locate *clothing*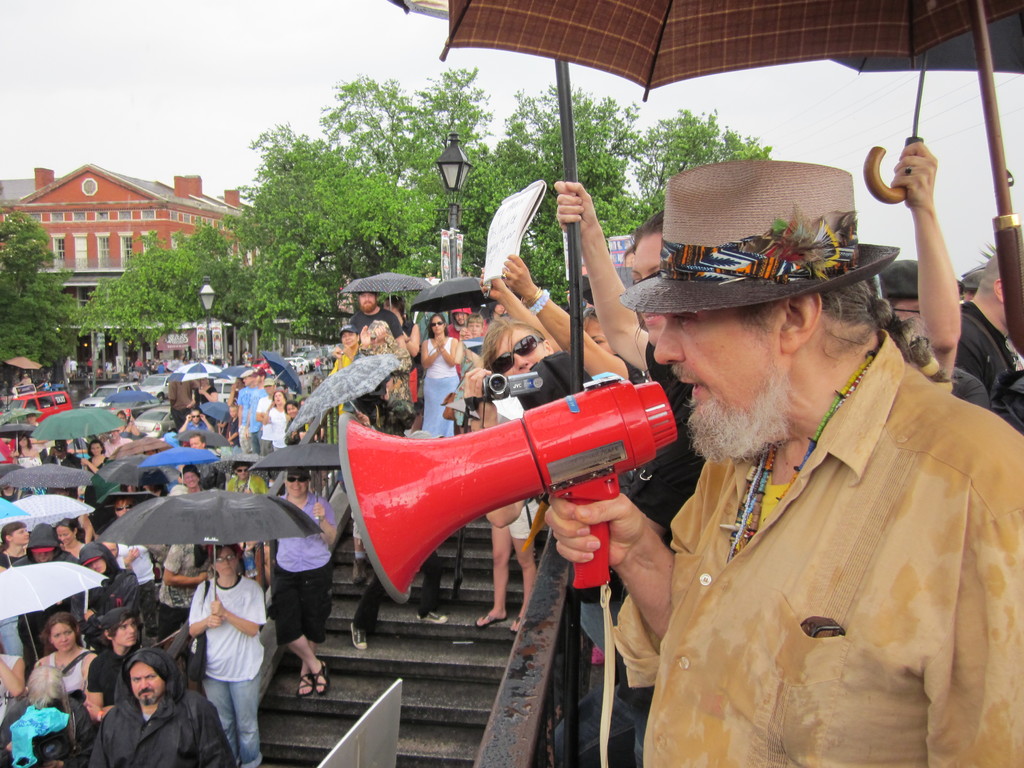
[x1=106, y1=532, x2=162, y2=649]
